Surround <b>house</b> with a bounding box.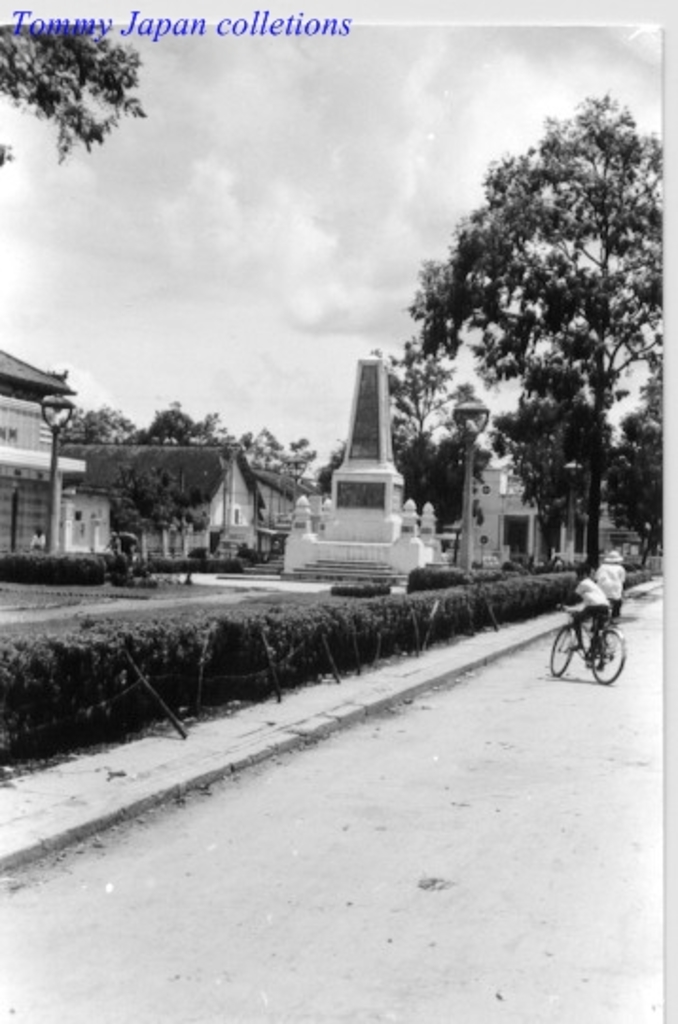
select_region(64, 439, 271, 570).
